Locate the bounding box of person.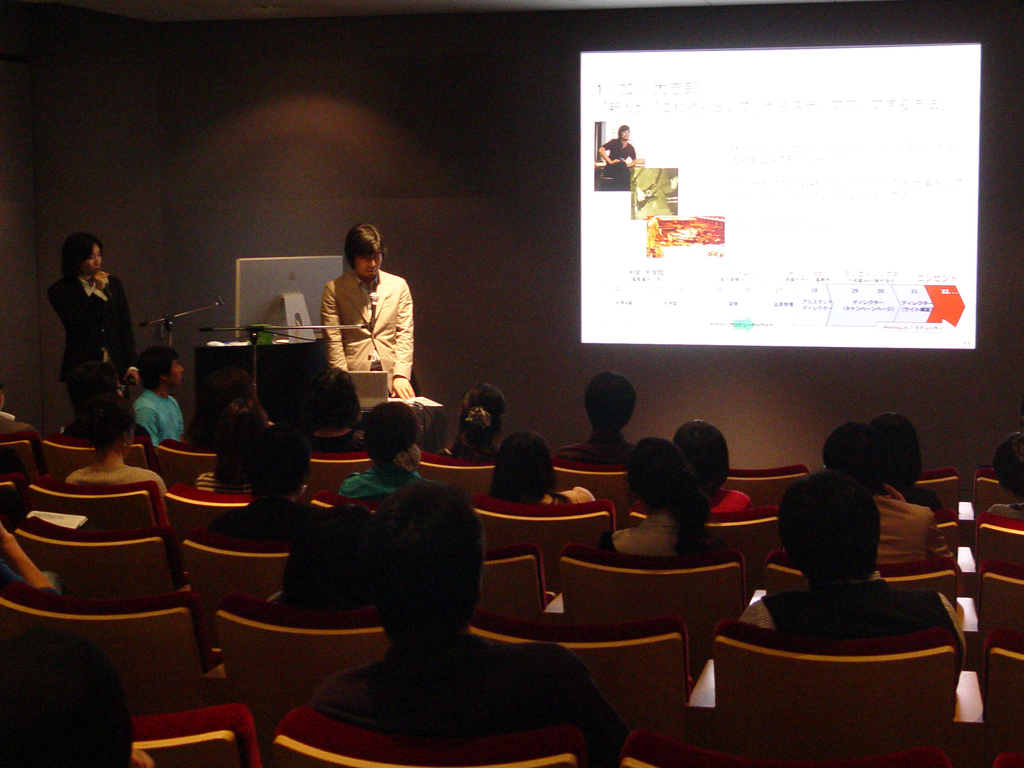
Bounding box: bbox=(314, 477, 617, 766).
